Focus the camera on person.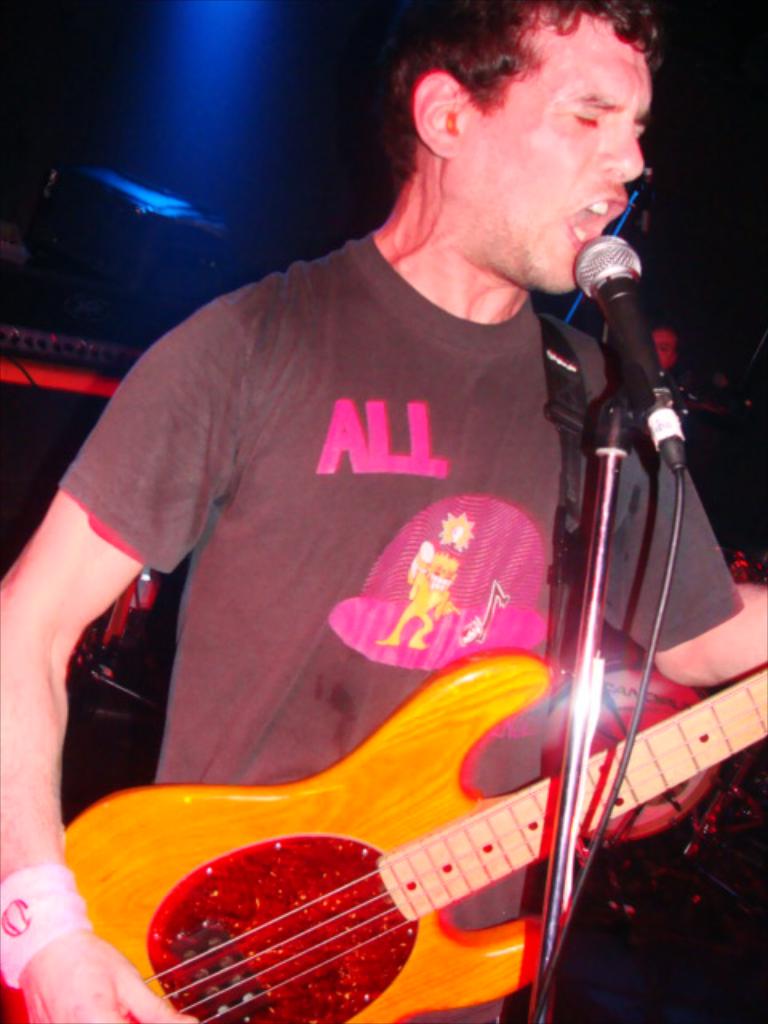
Focus region: region(54, 26, 712, 990).
